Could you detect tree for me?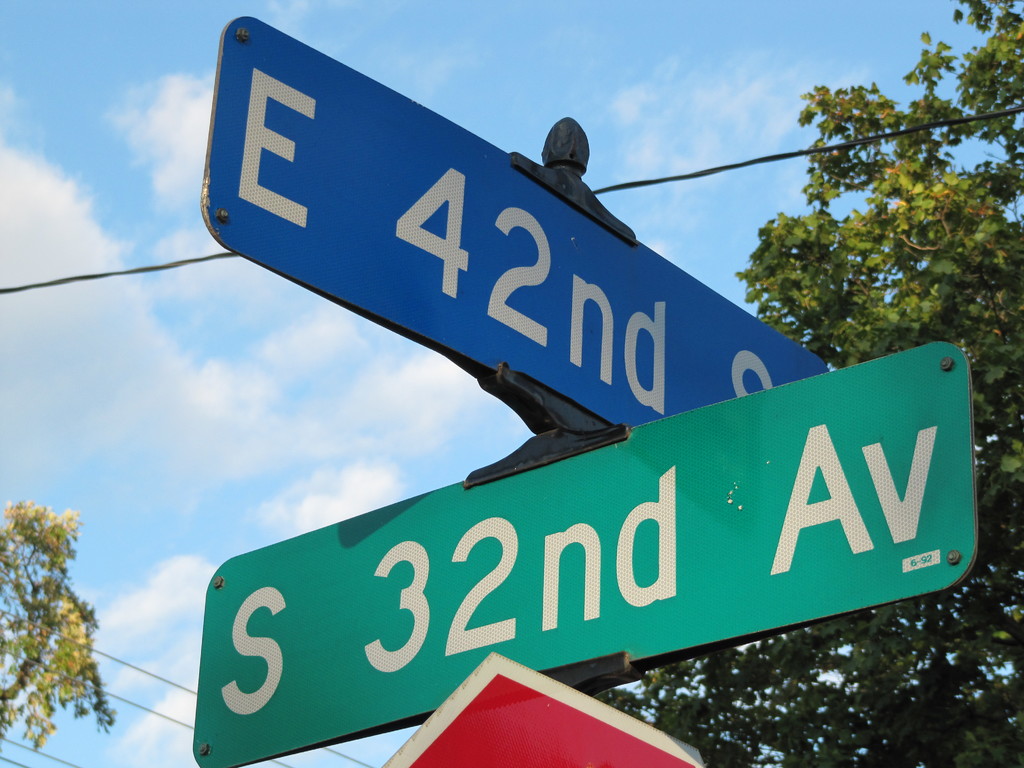
Detection result: {"x1": 596, "y1": 1, "x2": 1023, "y2": 766}.
